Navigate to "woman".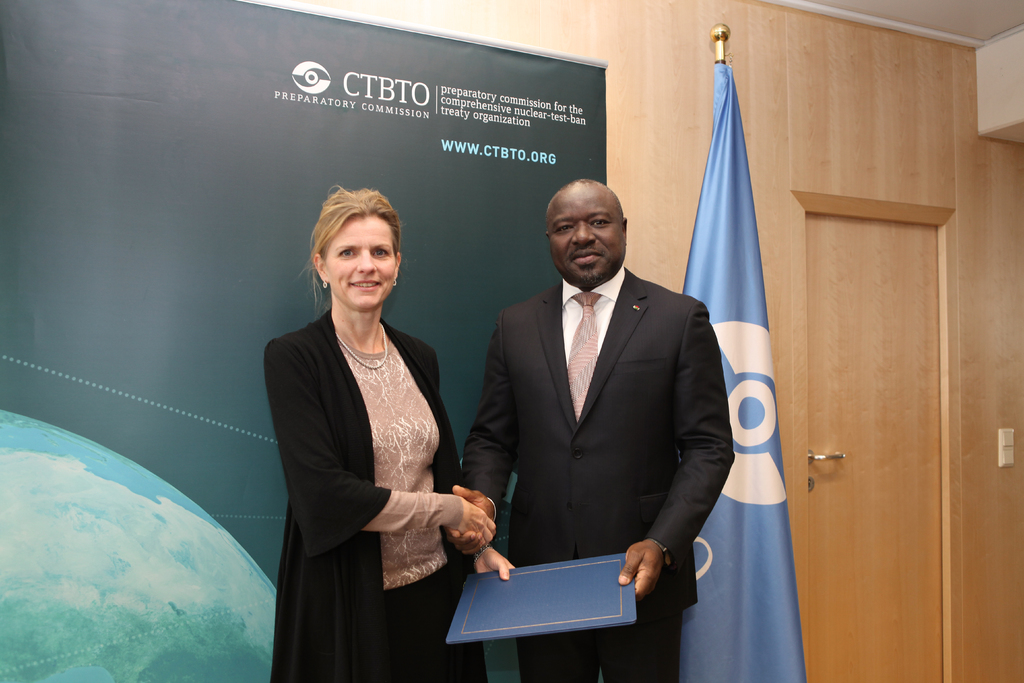
Navigation target: <bbox>270, 169, 472, 682</bbox>.
